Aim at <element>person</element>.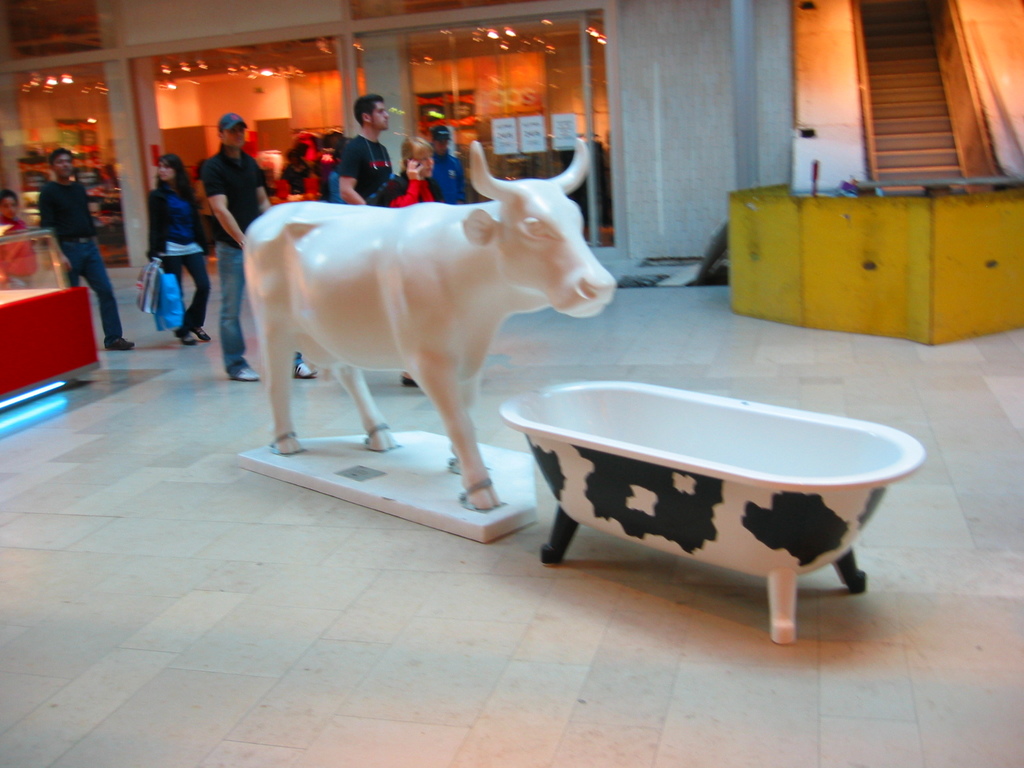
Aimed at 0:183:42:286.
